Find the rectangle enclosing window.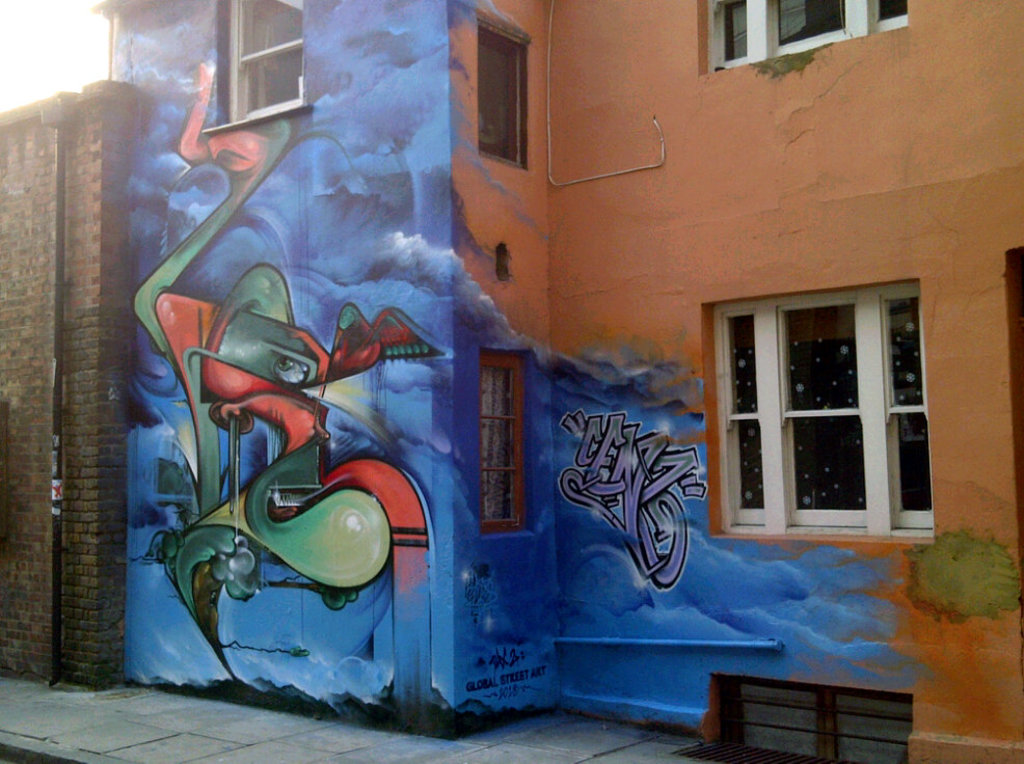
left=479, top=347, right=534, bottom=538.
